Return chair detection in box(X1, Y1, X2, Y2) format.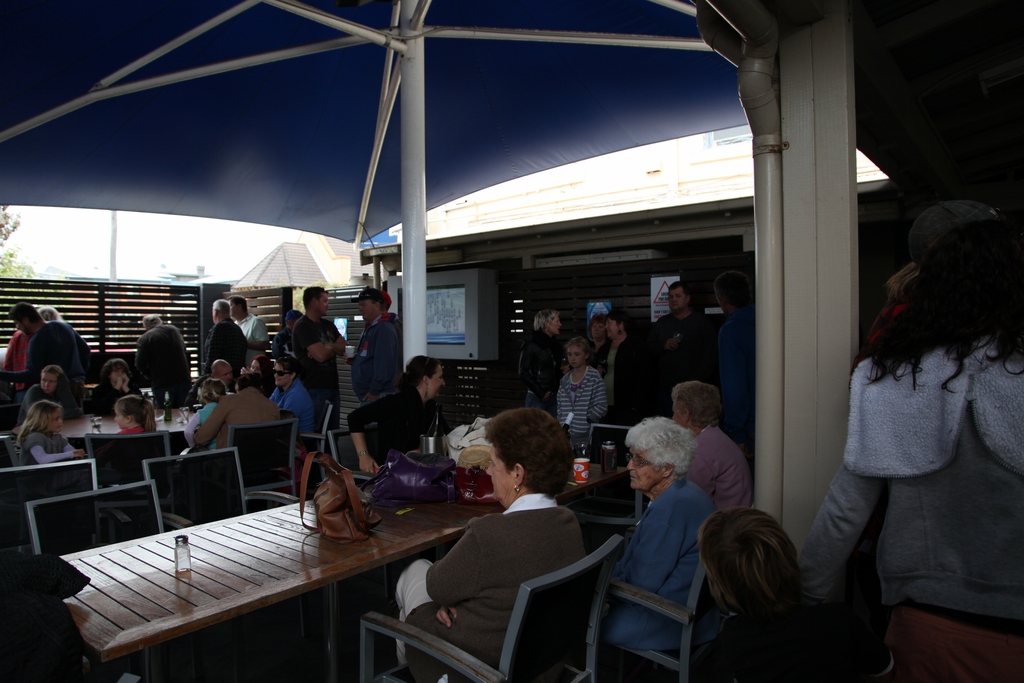
box(358, 539, 621, 682).
